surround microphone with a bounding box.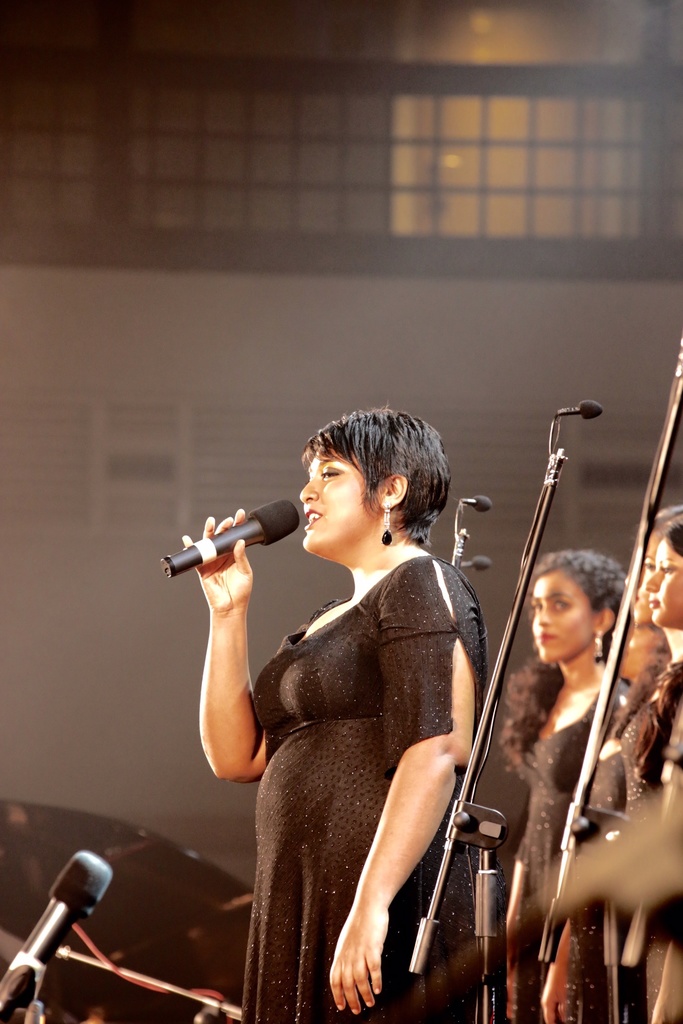
l=463, t=555, r=495, b=567.
